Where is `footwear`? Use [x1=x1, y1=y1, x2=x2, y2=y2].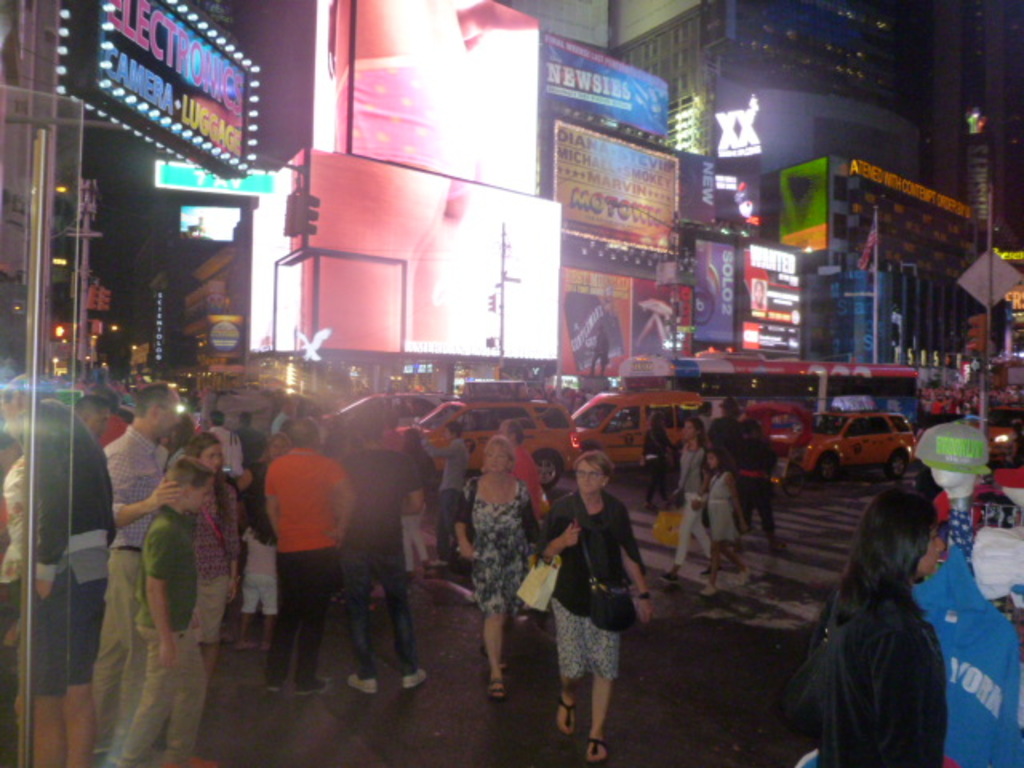
[x1=408, y1=566, x2=411, y2=581].
